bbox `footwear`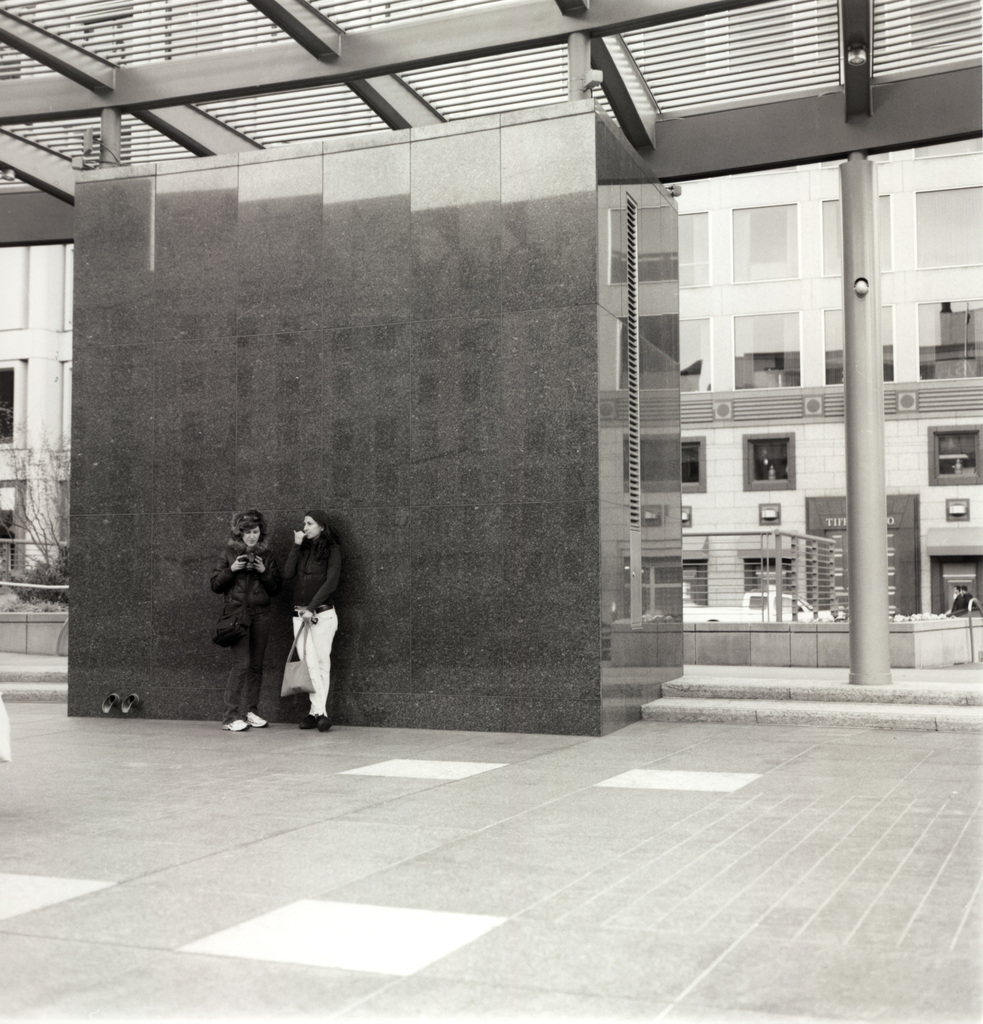
{"left": 240, "top": 710, "right": 270, "bottom": 732}
